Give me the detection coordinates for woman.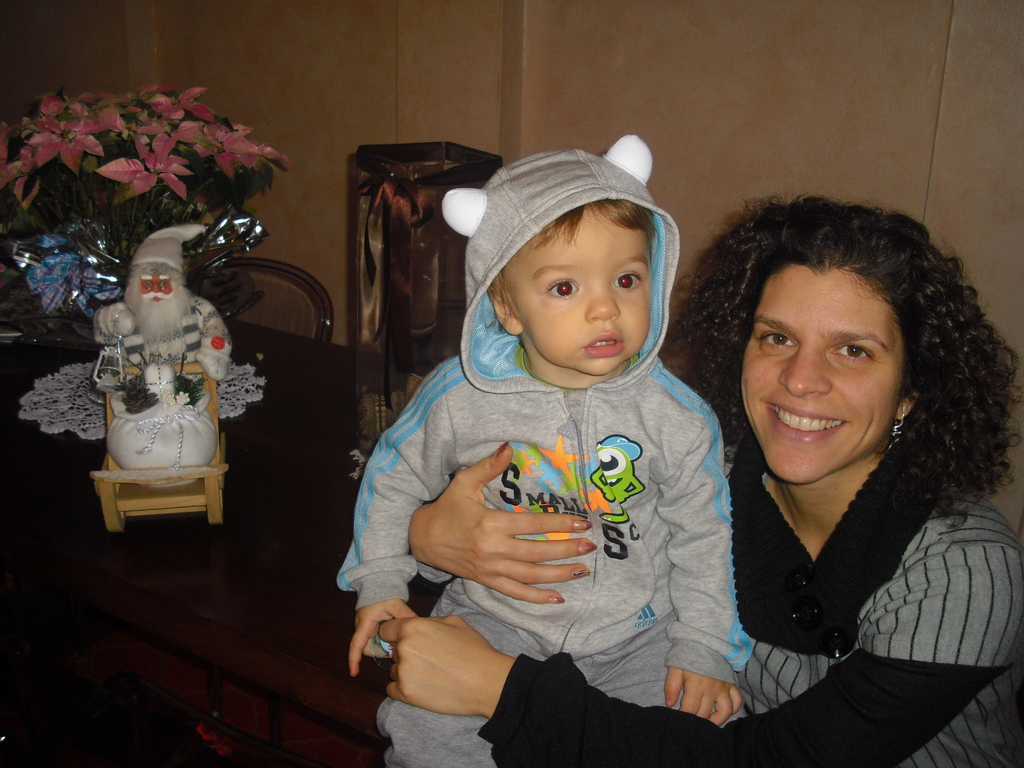
detection(381, 198, 1023, 767).
